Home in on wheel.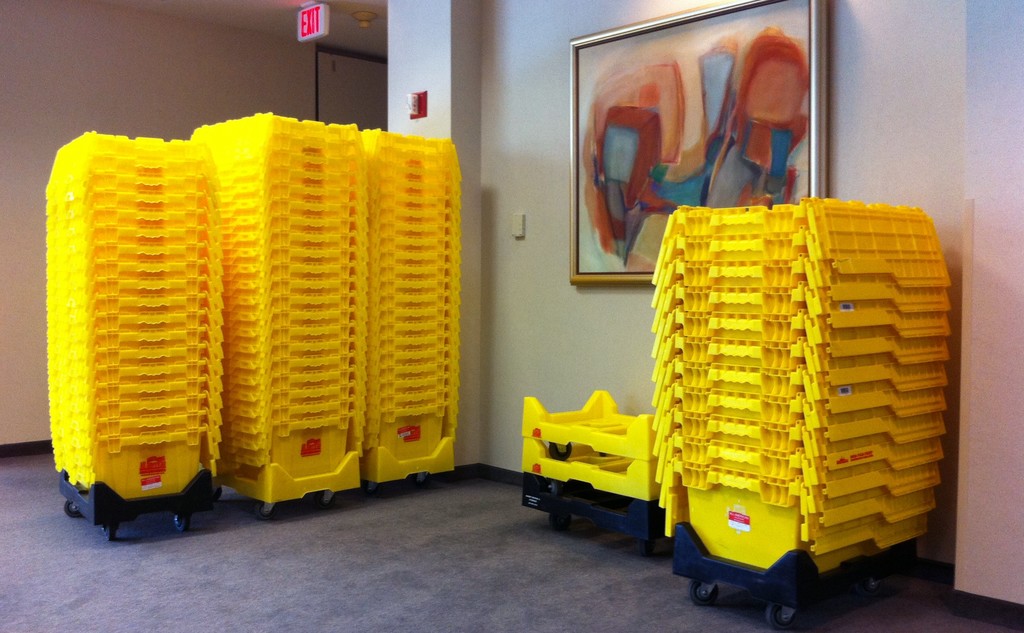
Homed in at <region>173, 512, 191, 532</region>.
